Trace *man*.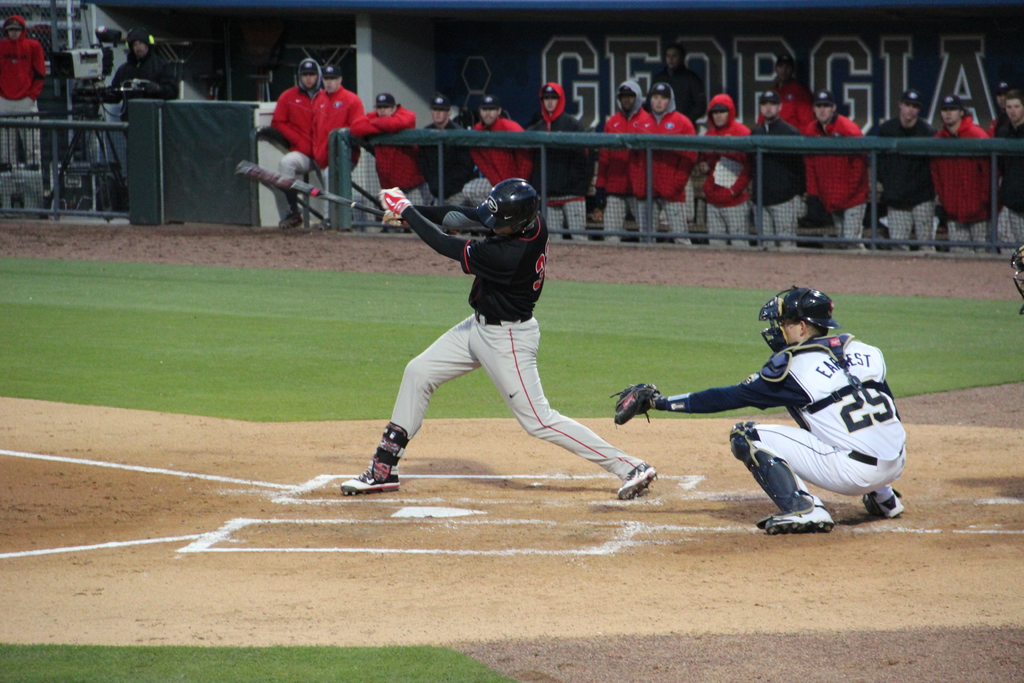
Traced to region(311, 64, 365, 233).
